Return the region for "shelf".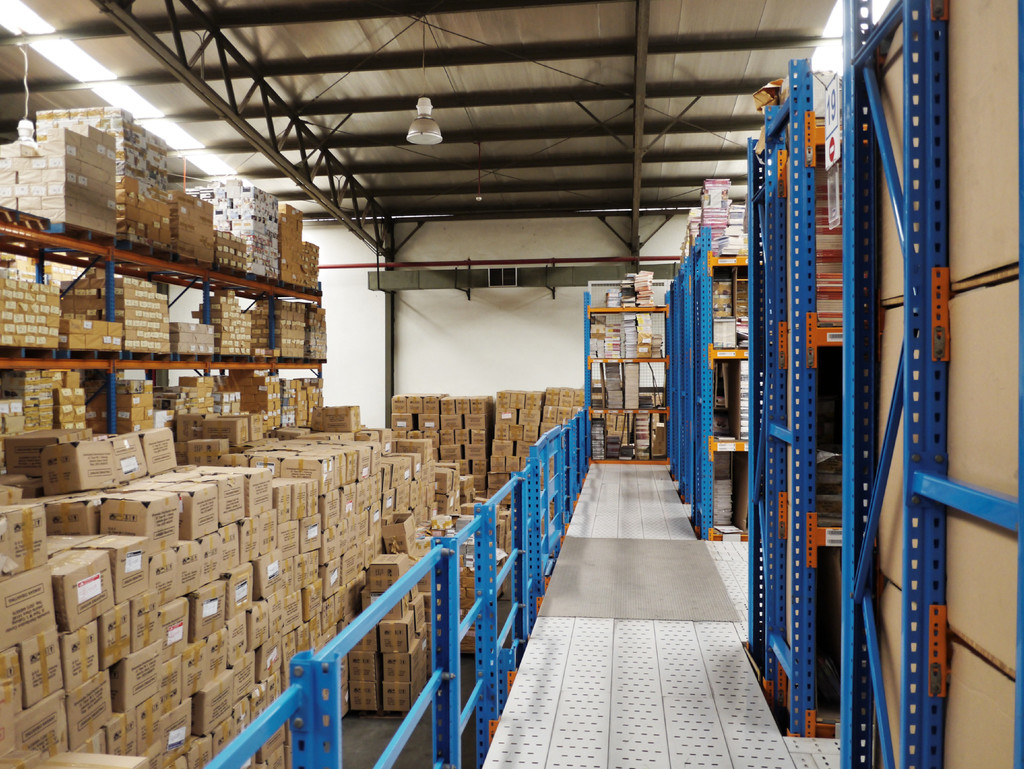
(x1=714, y1=355, x2=745, y2=449).
